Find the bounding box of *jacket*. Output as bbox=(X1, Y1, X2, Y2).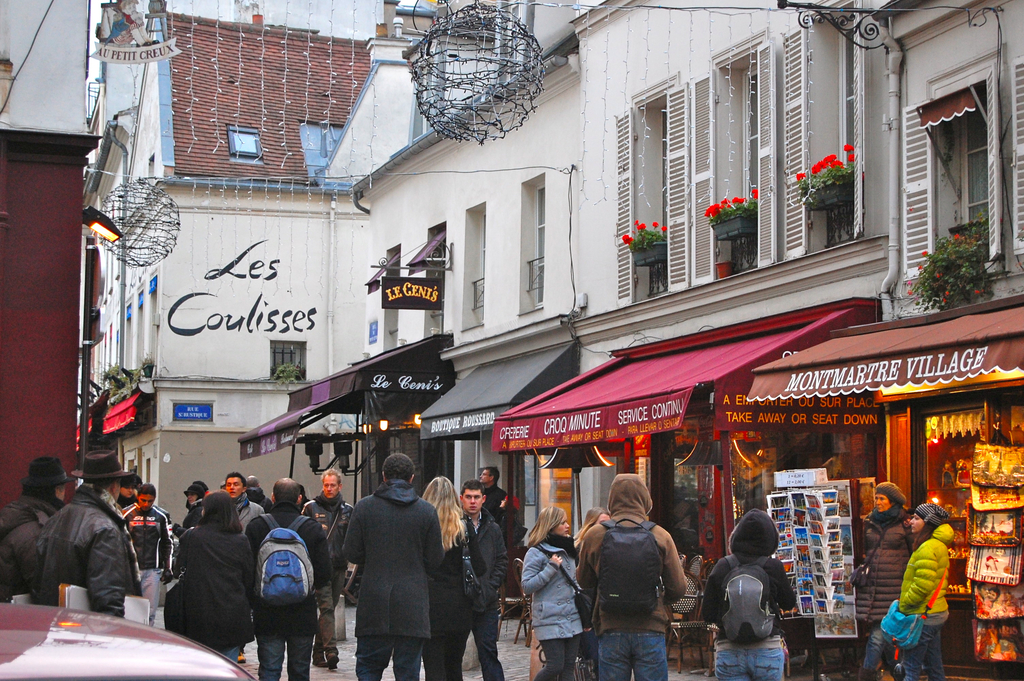
bbox=(341, 477, 449, 642).
